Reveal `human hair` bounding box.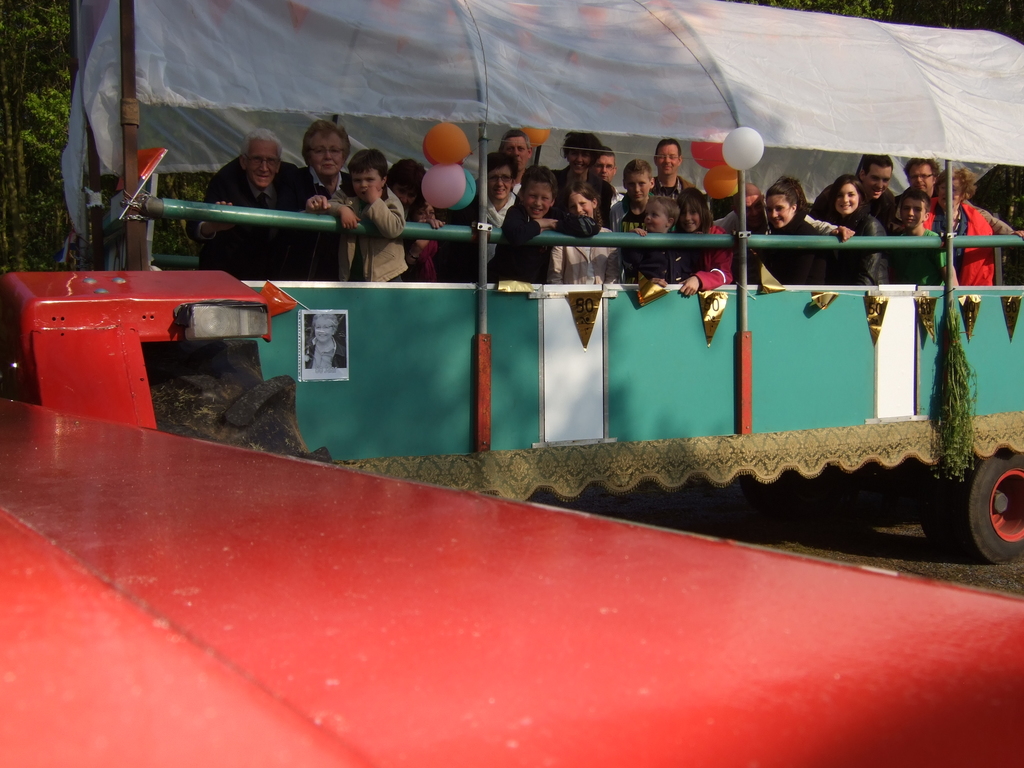
Revealed: <bbox>240, 125, 282, 161</bbox>.
